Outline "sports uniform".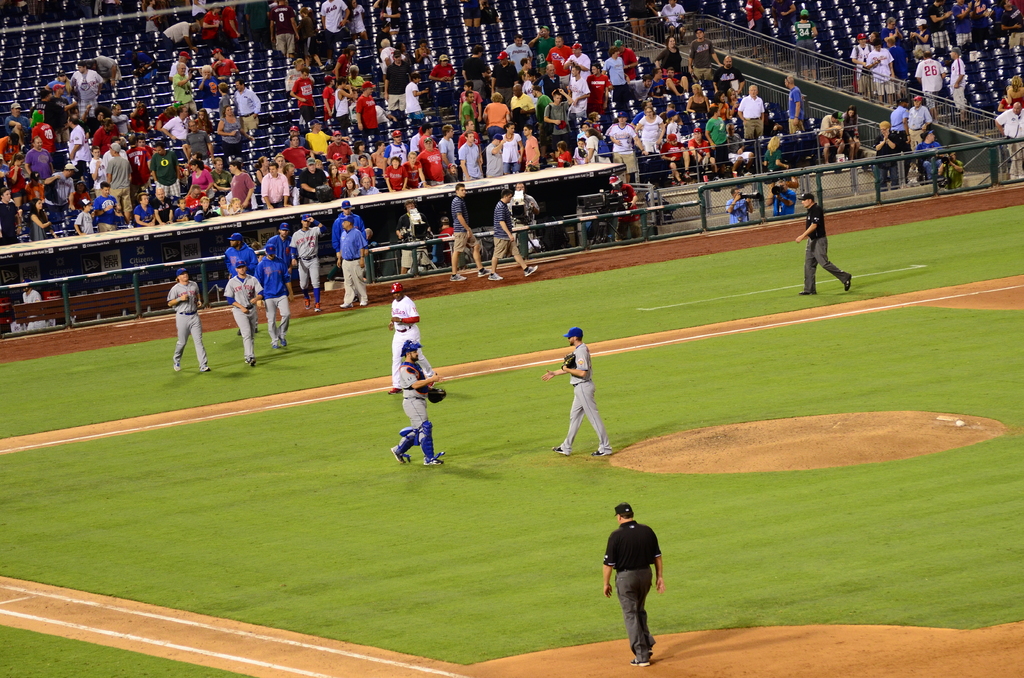
Outline: crop(385, 300, 436, 372).
